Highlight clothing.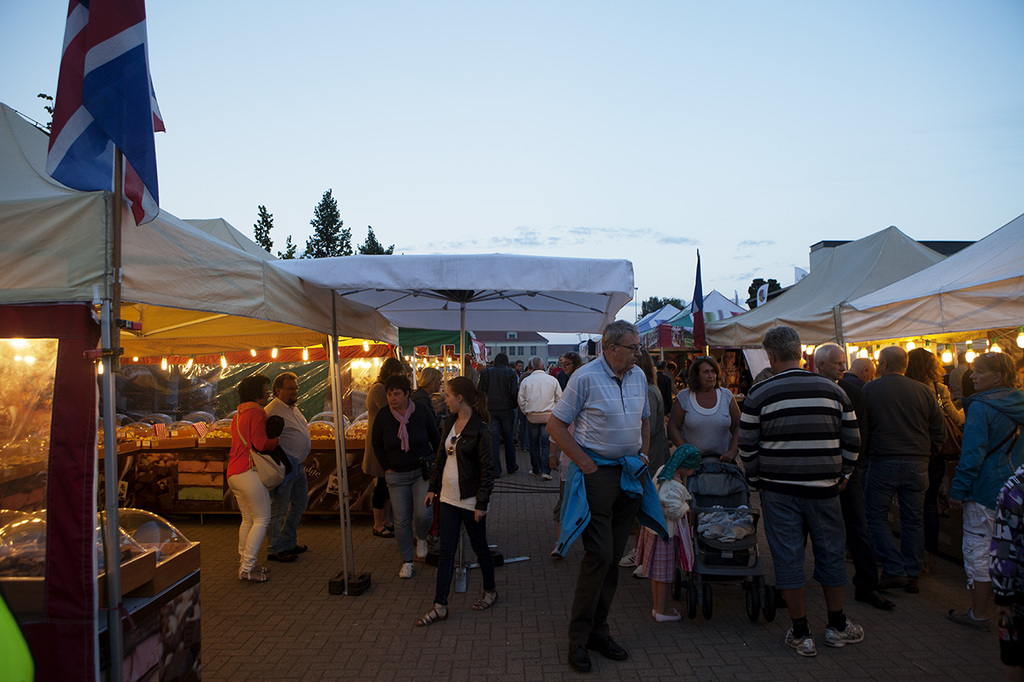
Highlighted region: [674,387,738,481].
